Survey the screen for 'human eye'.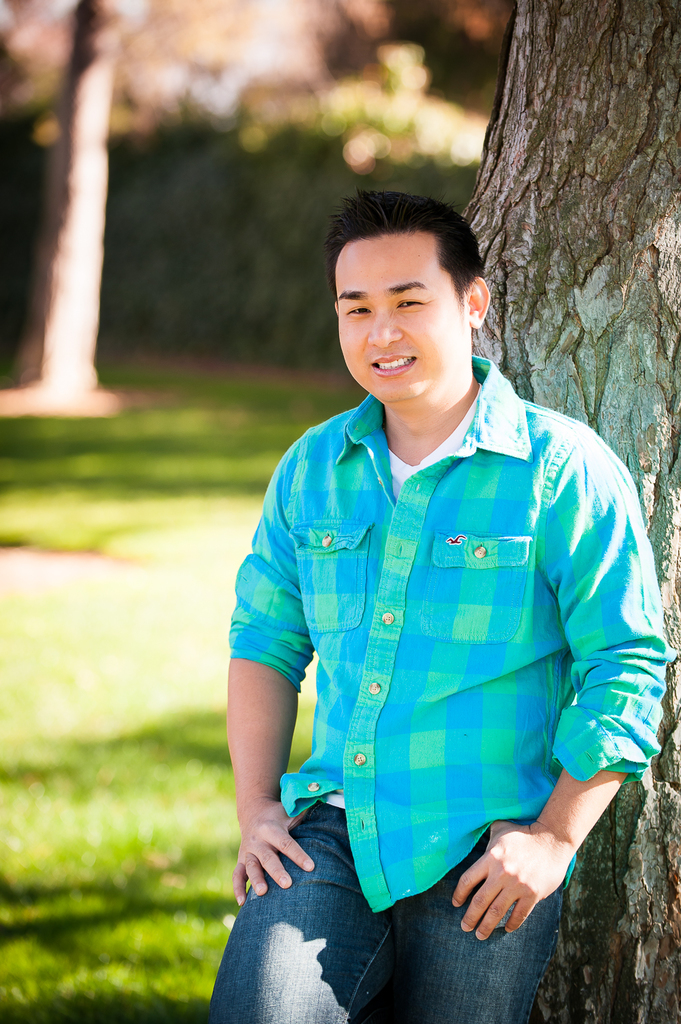
Survey found: crop(340, 296, 378, 321).
